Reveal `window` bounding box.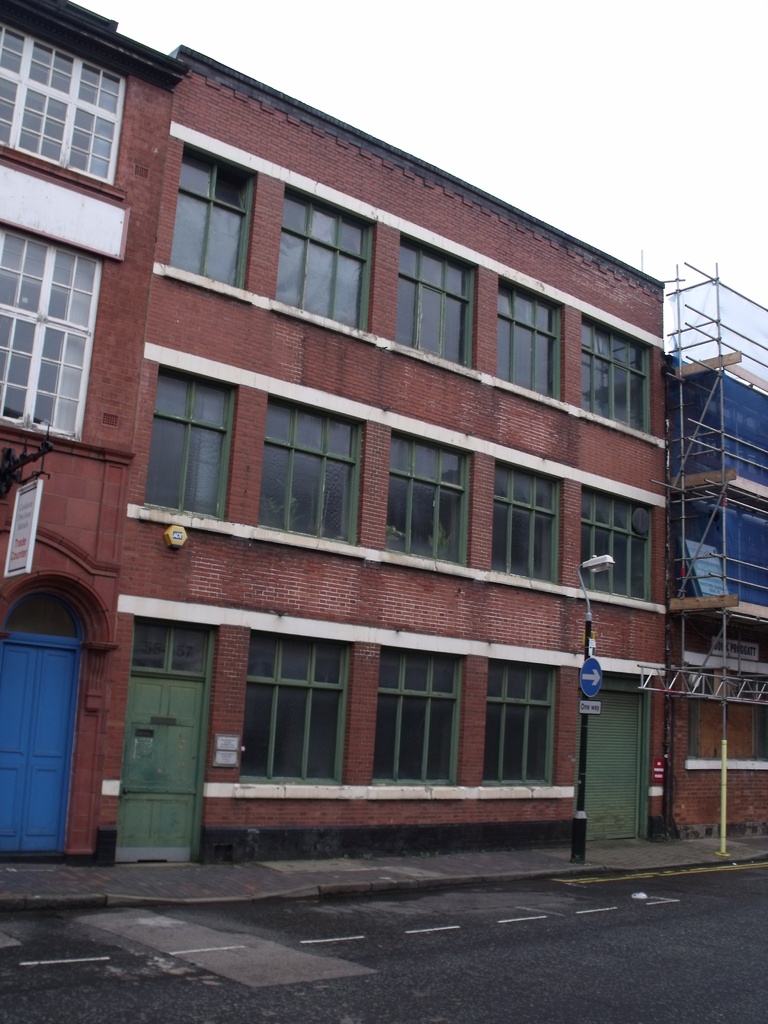
Revealed: detection(0, 222, 108, 447).
